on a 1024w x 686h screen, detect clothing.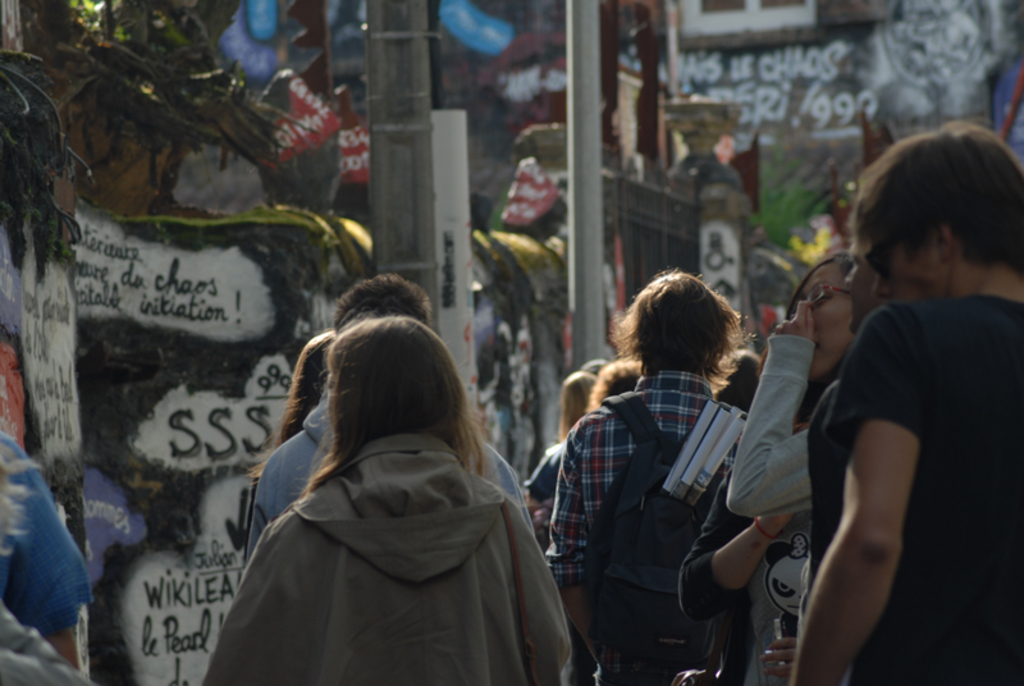
box(668, 457, 831, 685).
